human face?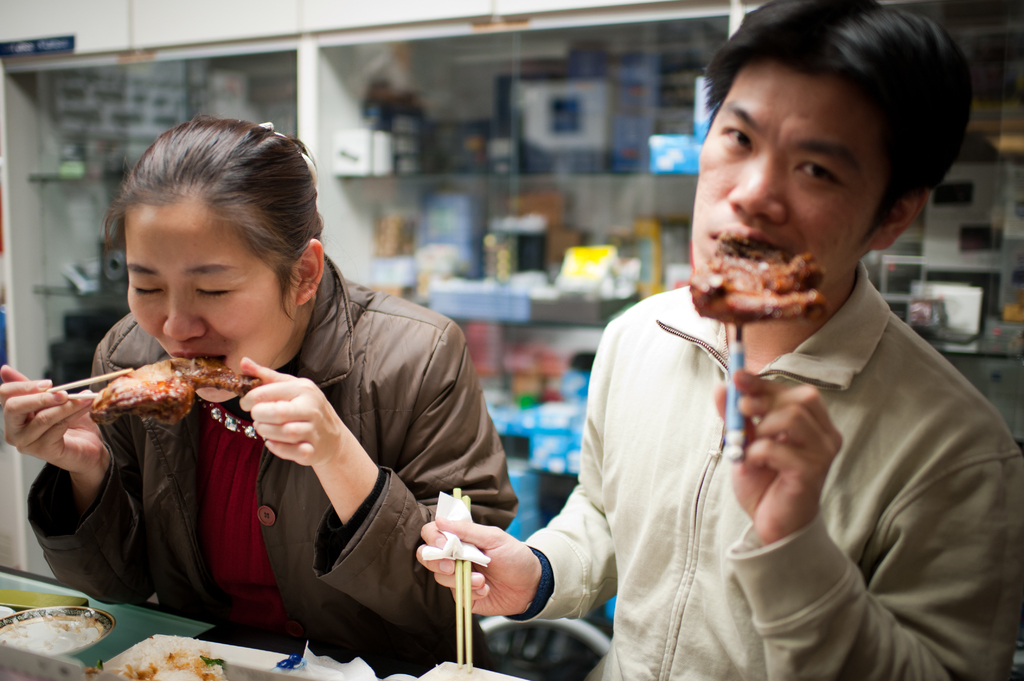
[left=698, top=54, right=874, bottom=319]
